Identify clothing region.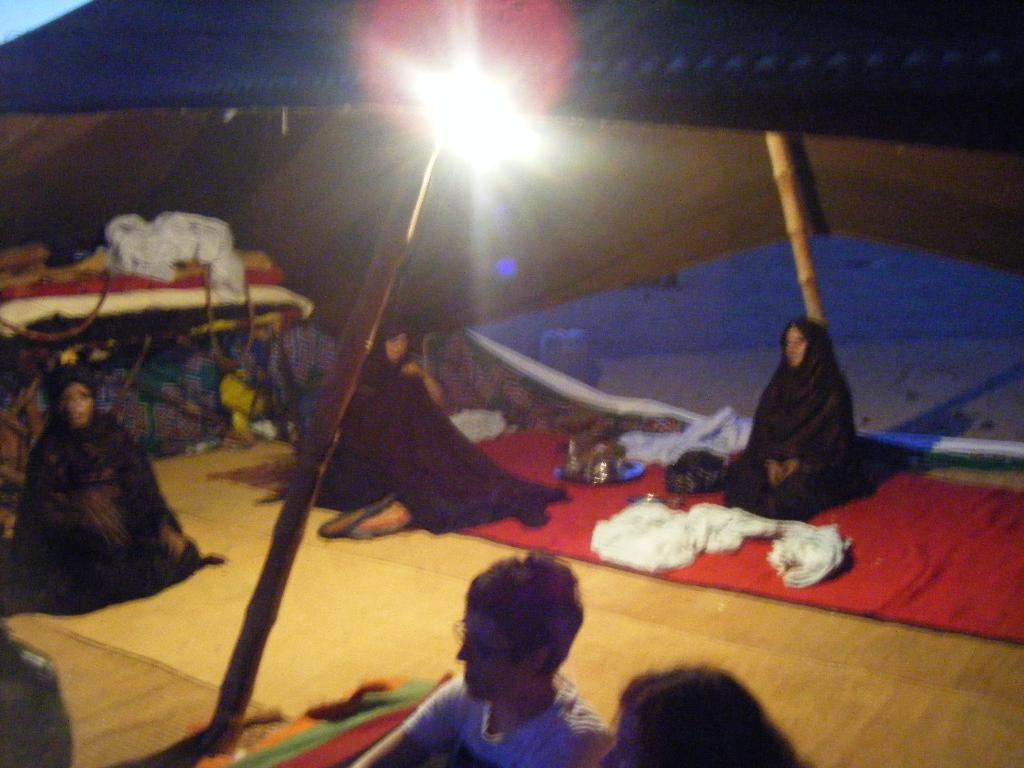
Region: box(742, 308, 876, 508).
